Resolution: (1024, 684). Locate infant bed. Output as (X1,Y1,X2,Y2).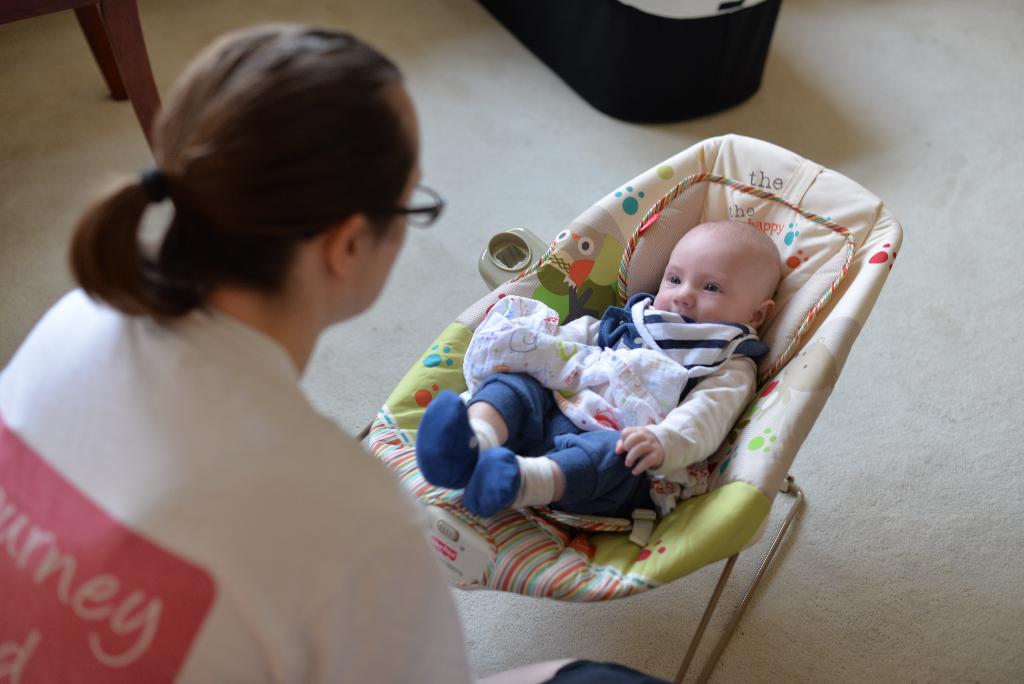
(353,133,904,683).
